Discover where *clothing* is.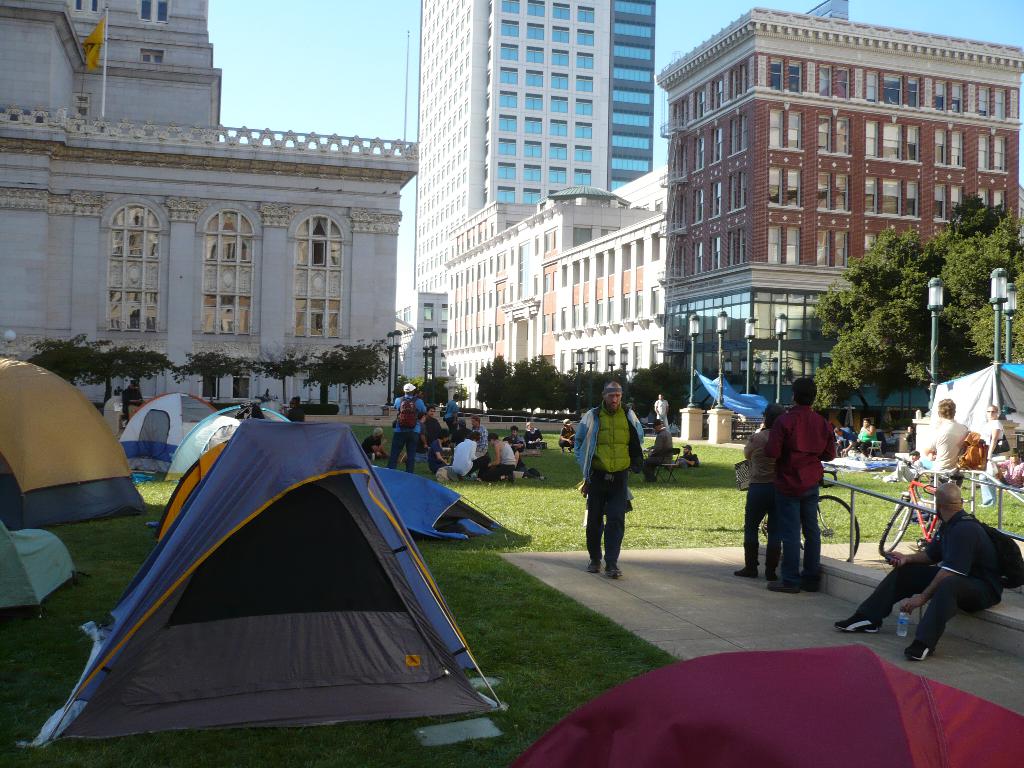
Discovered at <region>124, 385, 137, 416</region>.
